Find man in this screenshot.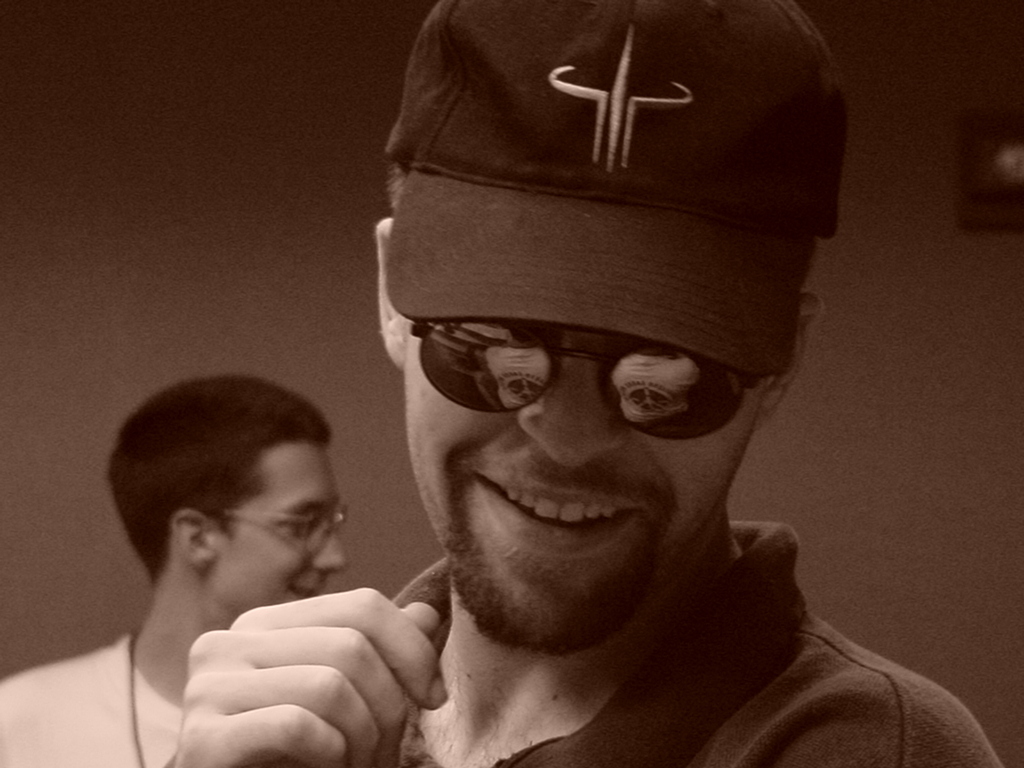
The bounding box for man is [0,372,349,767].
